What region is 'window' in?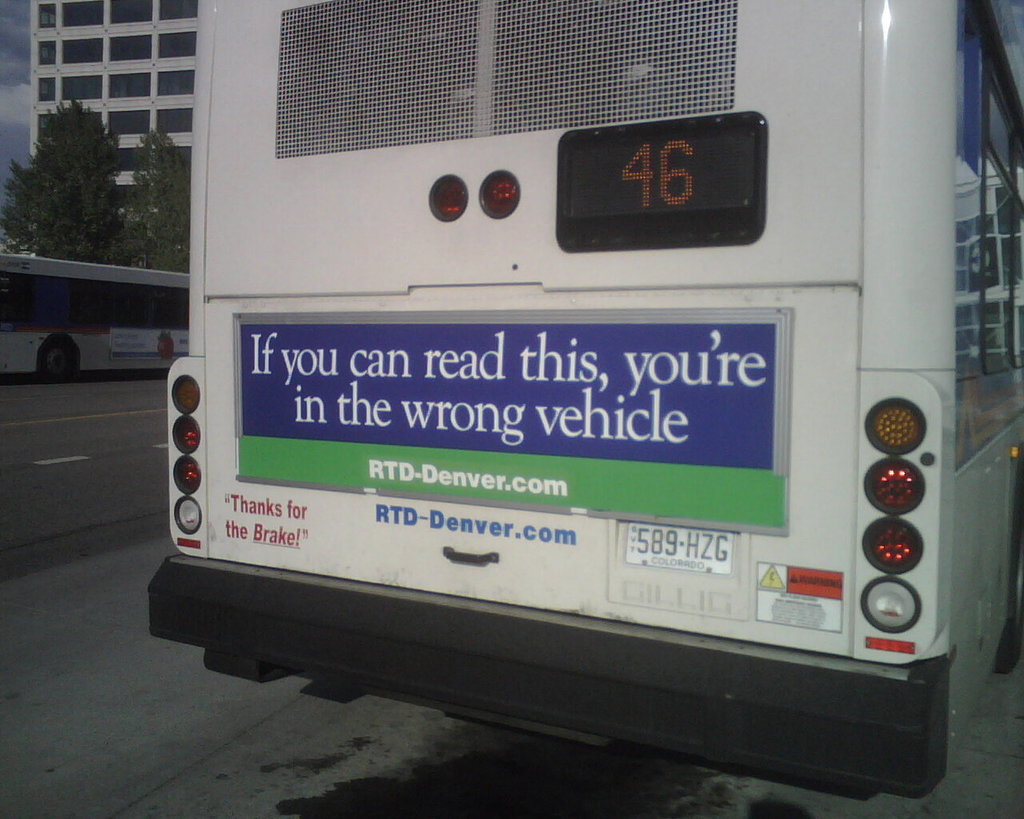
(106, 148, 146, 170).
